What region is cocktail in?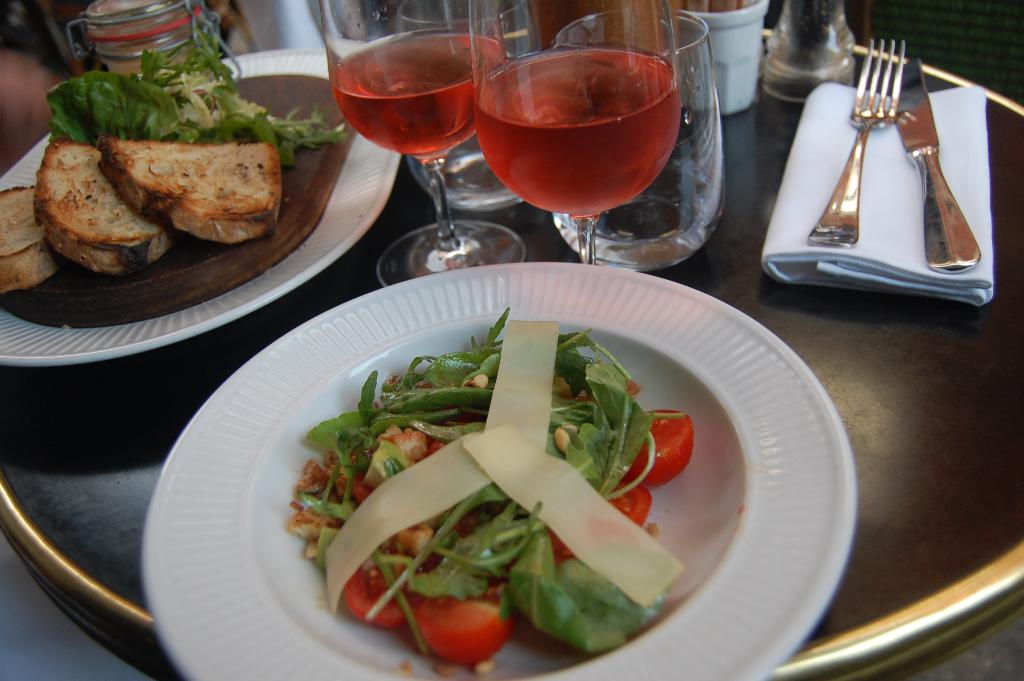
rect(467, 24, 681, 266).
